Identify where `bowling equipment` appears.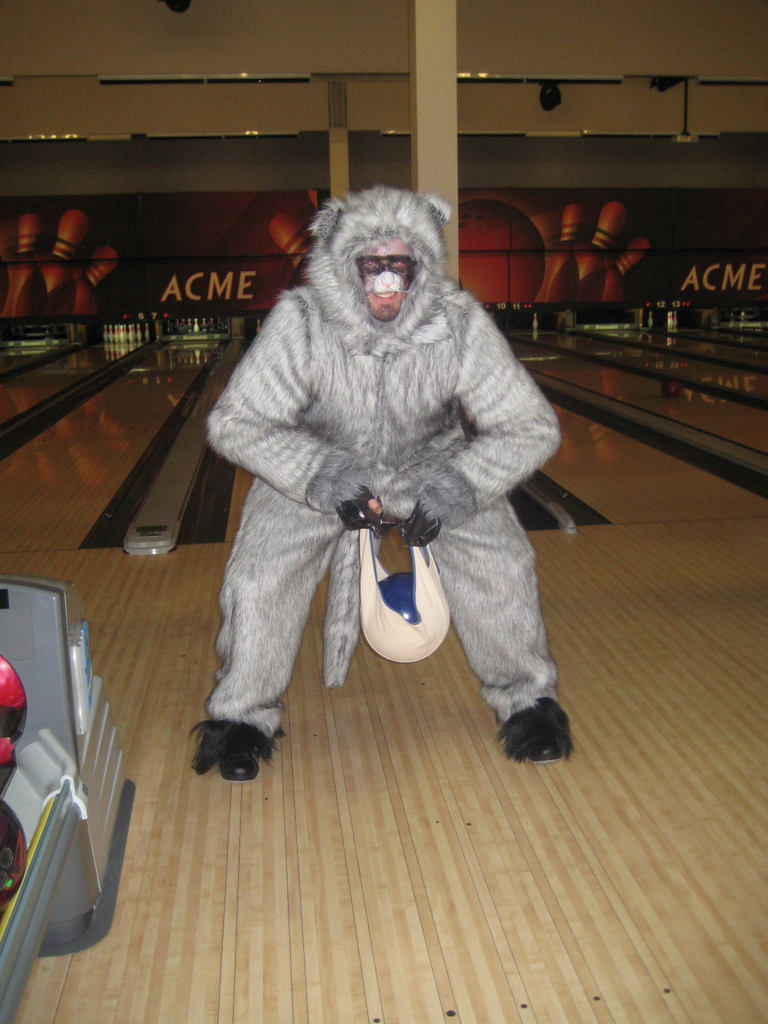
Appears at (646,309,653,330).
